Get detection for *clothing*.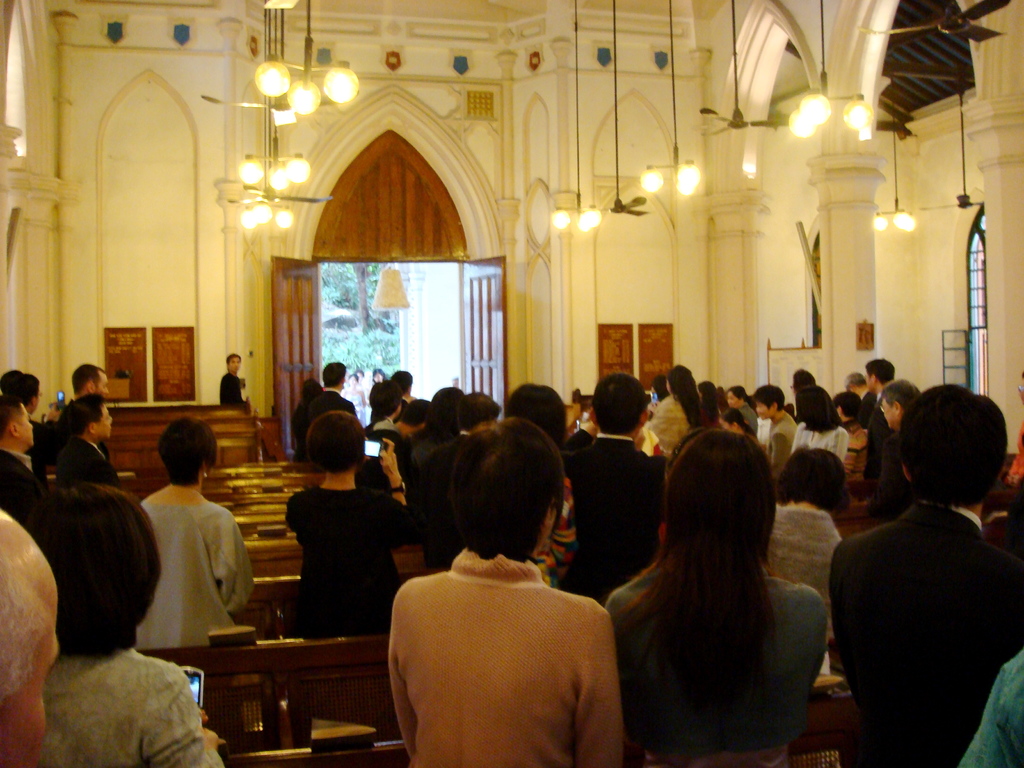
Detection: [38,644,227,767].
